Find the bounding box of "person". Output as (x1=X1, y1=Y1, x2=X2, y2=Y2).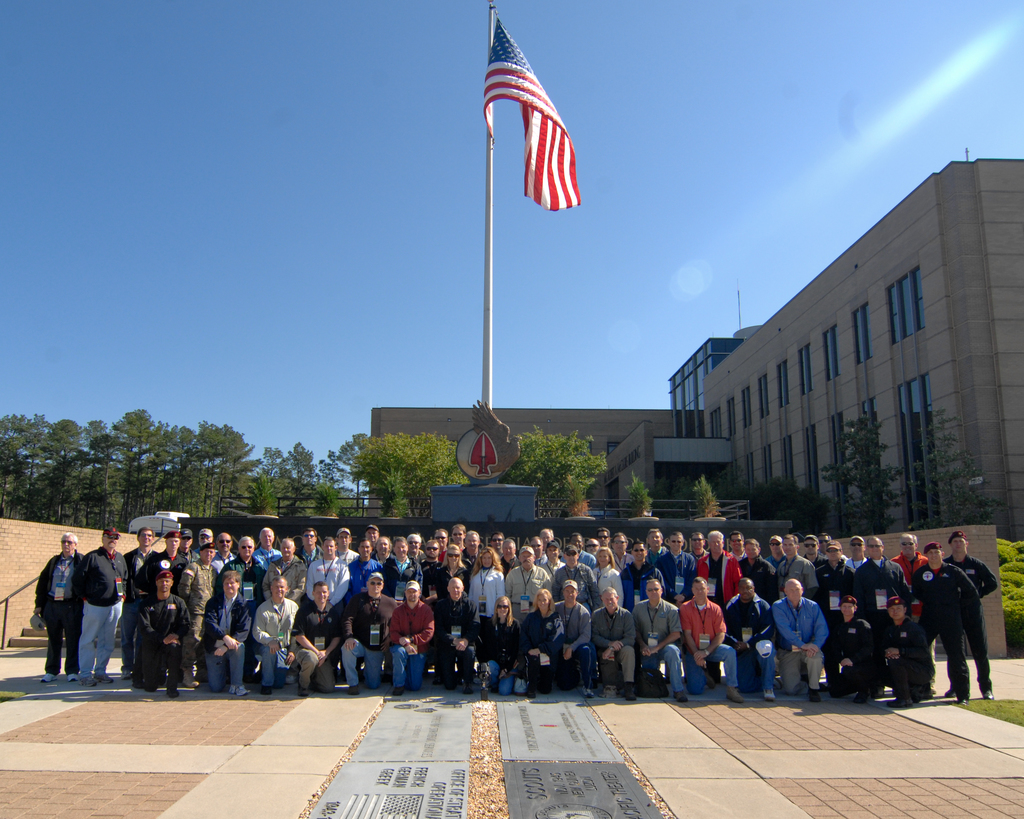
(x1=469, y1=545, x2=506, y2=644).
